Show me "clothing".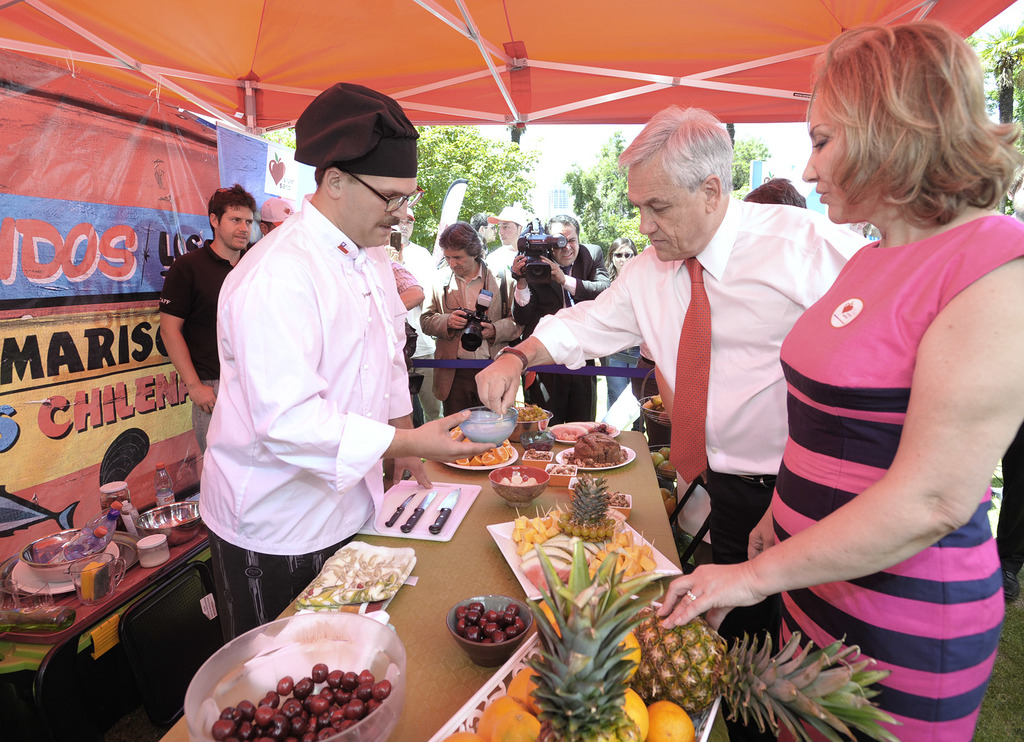
"clothing" is here: bbox=[189, 163, 433, 578].
